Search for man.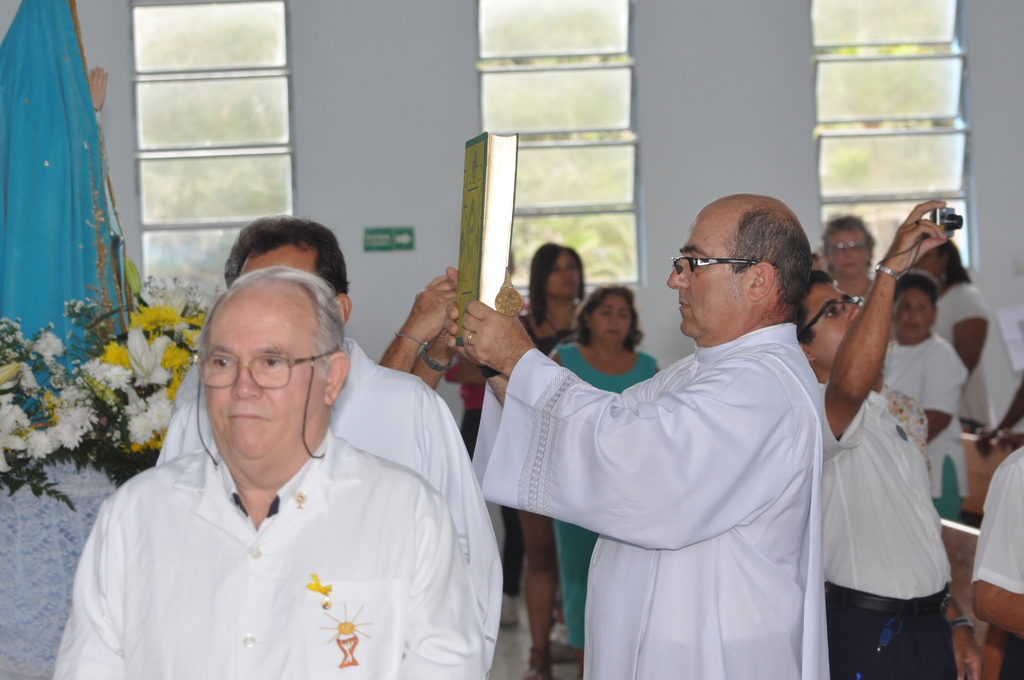
Found at l=156, t=218, r=504, b=679.
